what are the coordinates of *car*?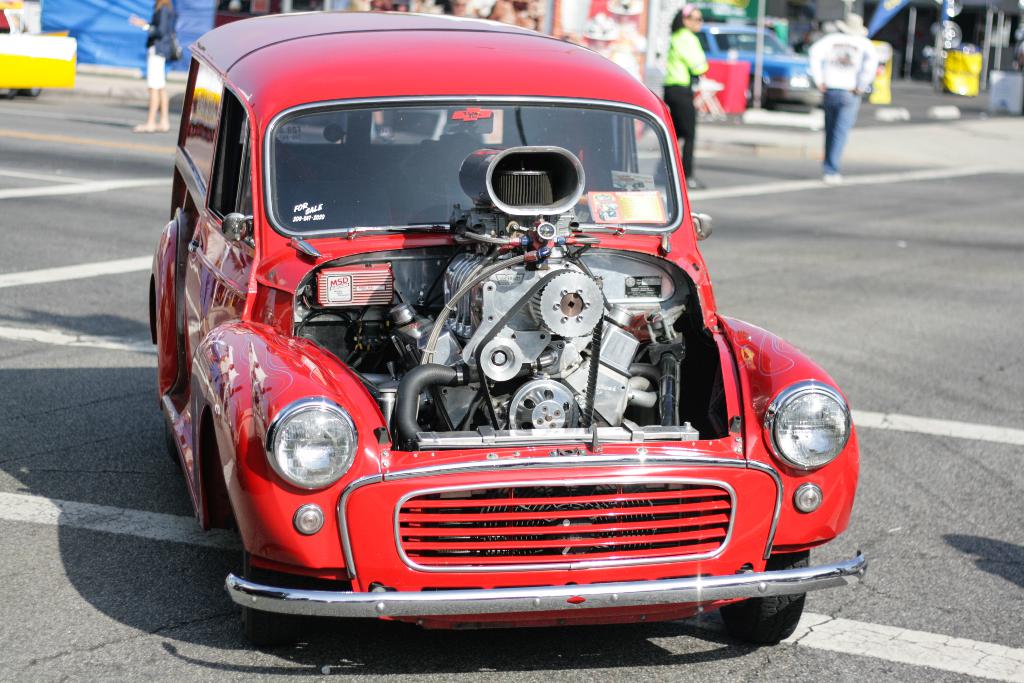
x1=693 y1=22 x2=824 y2=113.
